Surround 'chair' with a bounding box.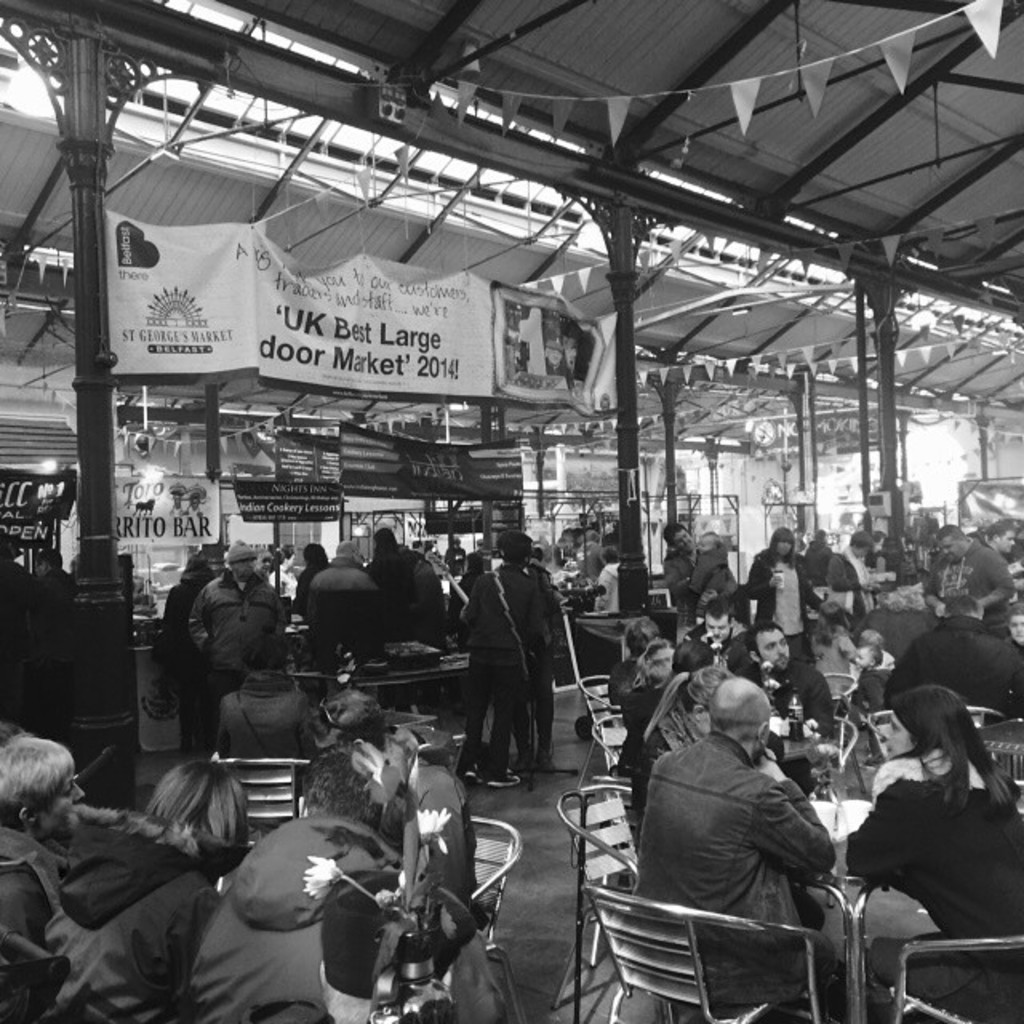
locate(802, 667, 856, 774).
